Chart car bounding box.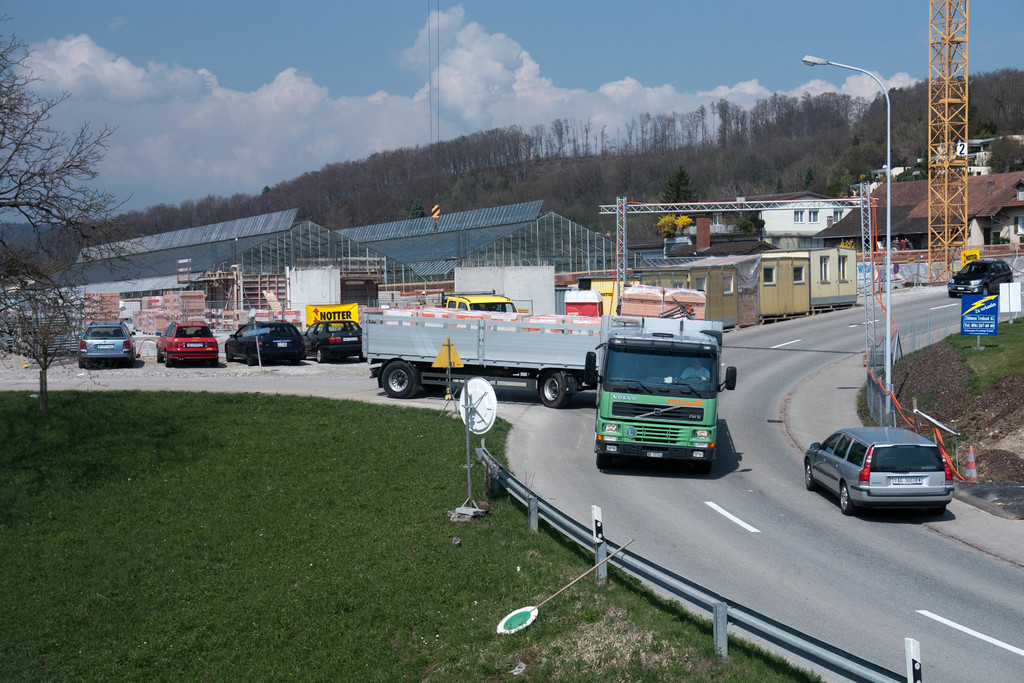
Charted: <box>78,323,133,364</box>.
